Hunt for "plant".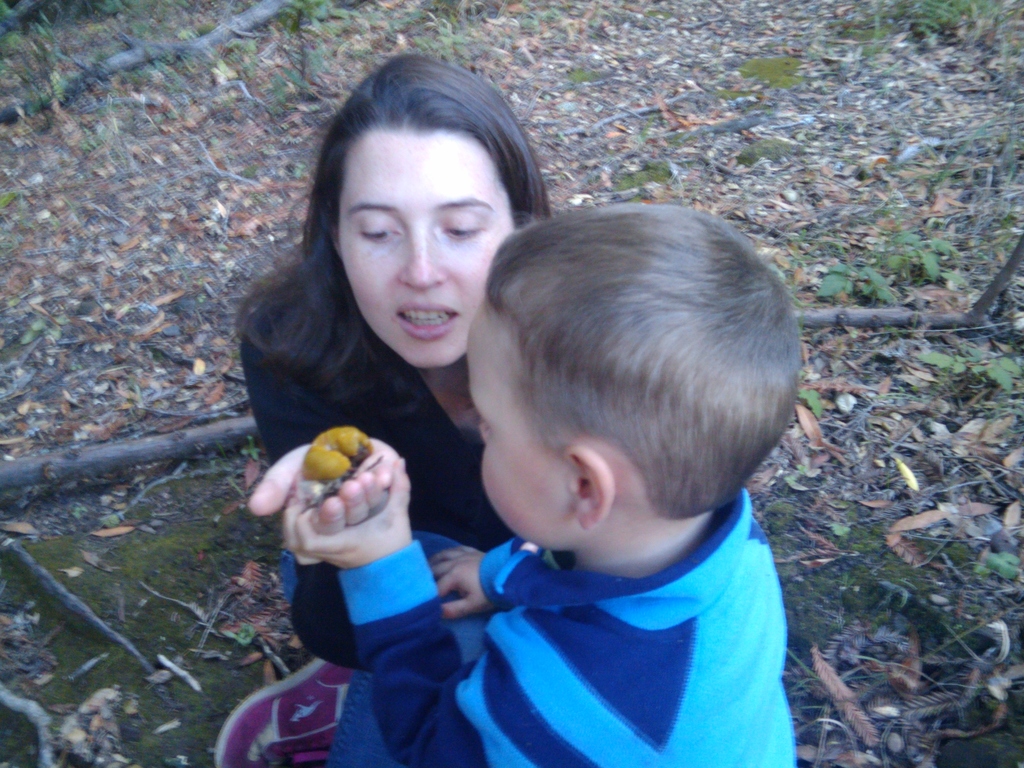
Hunted down at rect(977, 539, 1023, 580).
